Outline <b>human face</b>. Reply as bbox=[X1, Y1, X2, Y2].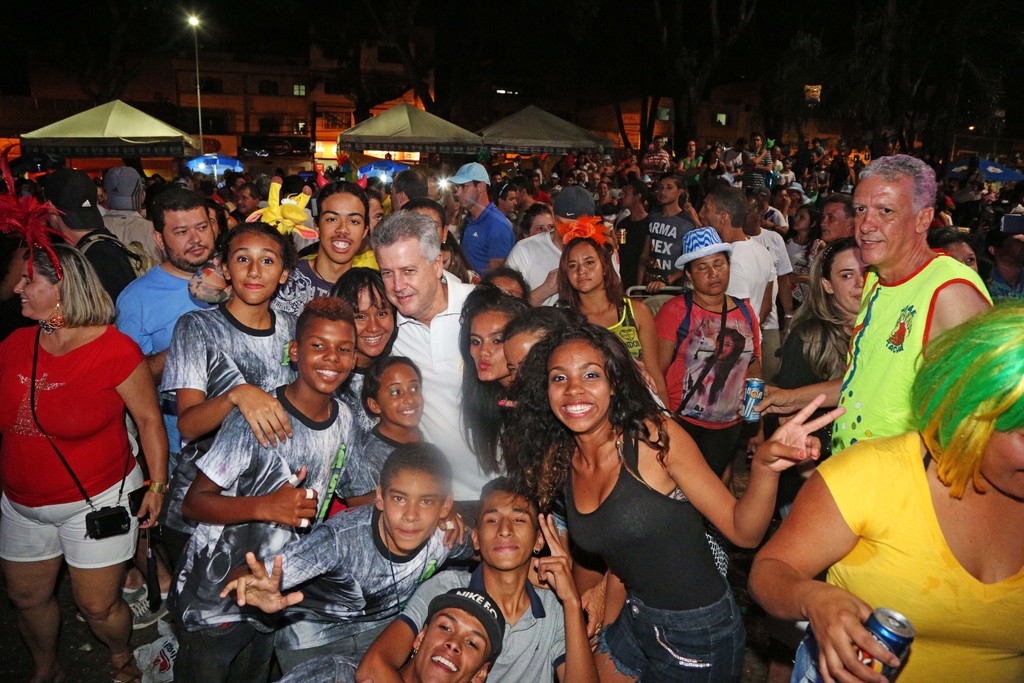
bbox=[379, 465, 446, 553].
